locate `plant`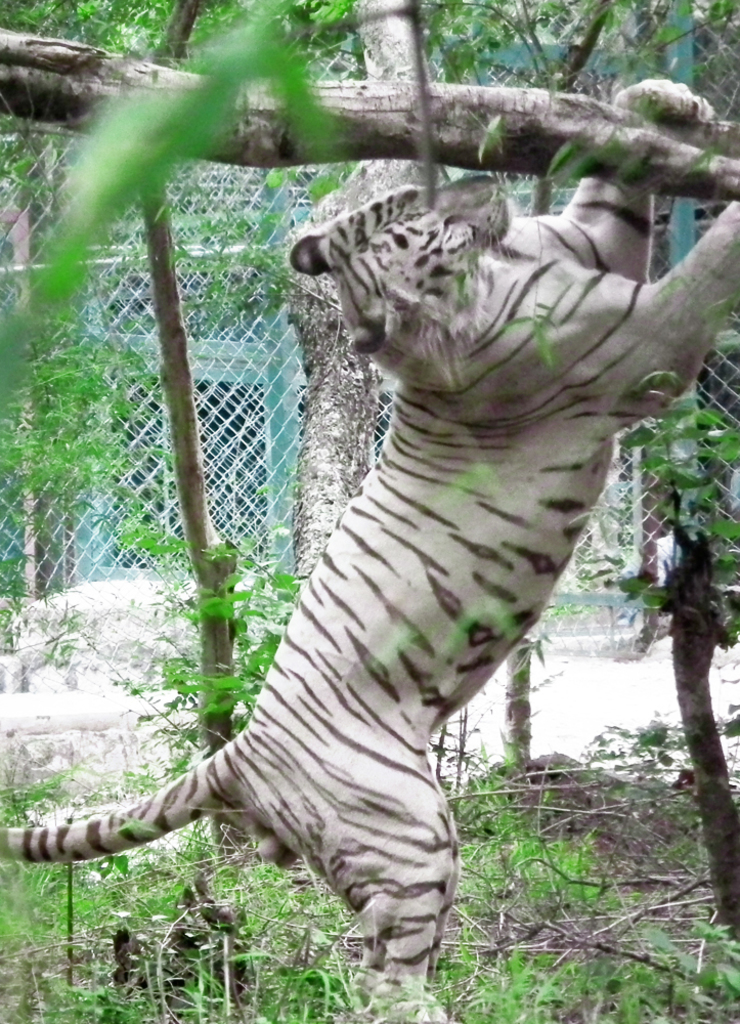
select_region(633, 379, 739, 645)
